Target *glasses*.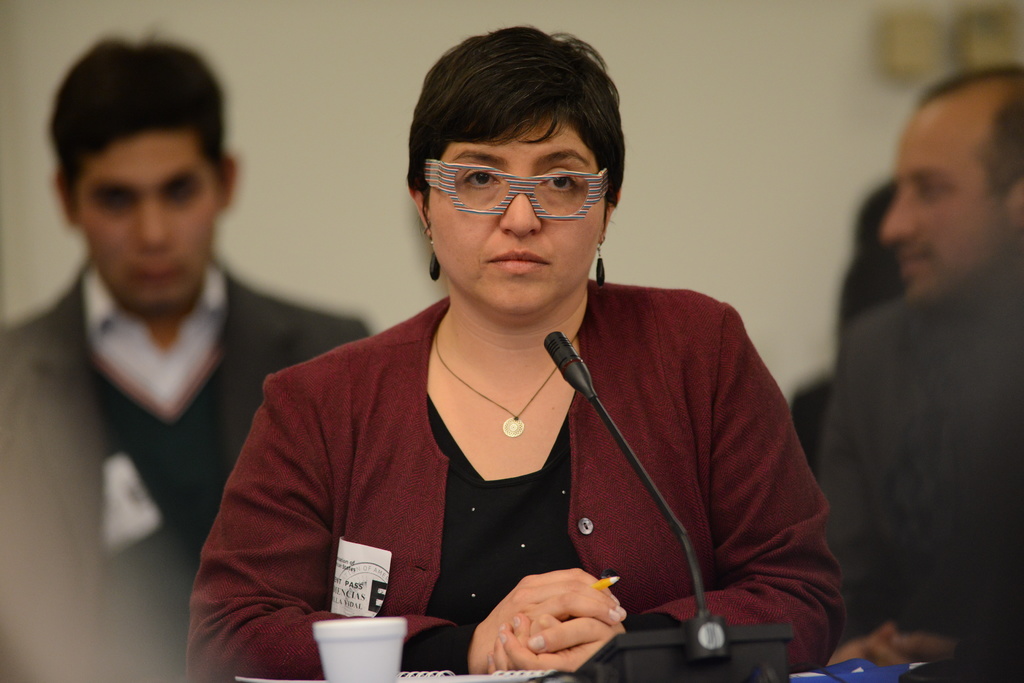
Target region: bbox=(420, 149, 616, 223).
